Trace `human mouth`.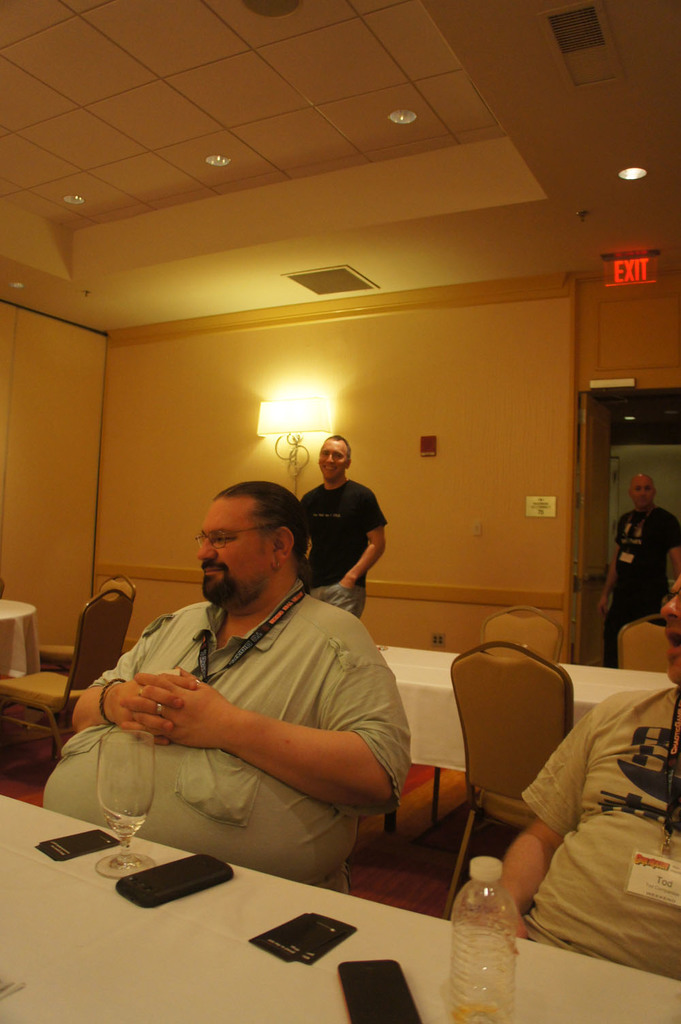
Traced to locate(320, 462, 339, 476).
